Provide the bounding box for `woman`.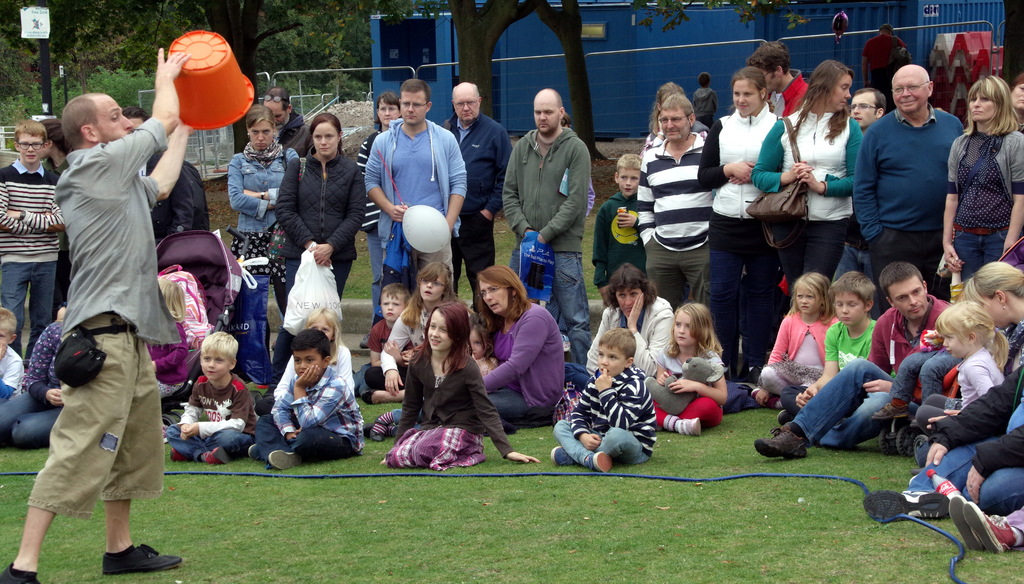
(x1=476, y1=263, x2=568, y2=429).
